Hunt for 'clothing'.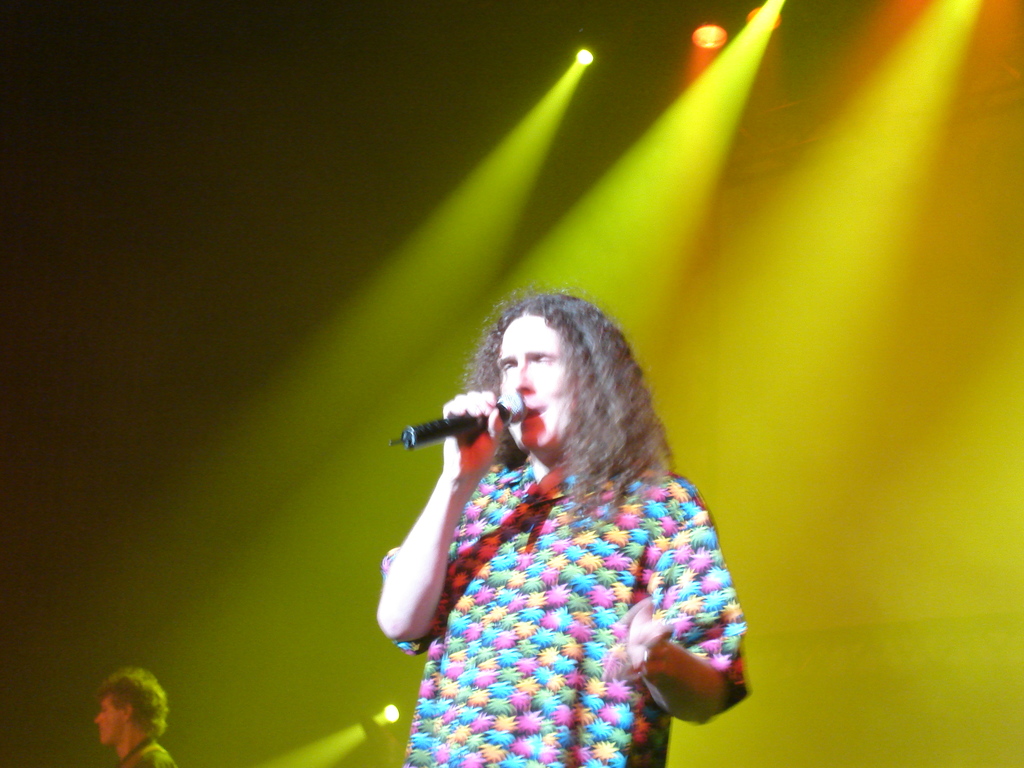
Hunted down at 115/730/175/766.
